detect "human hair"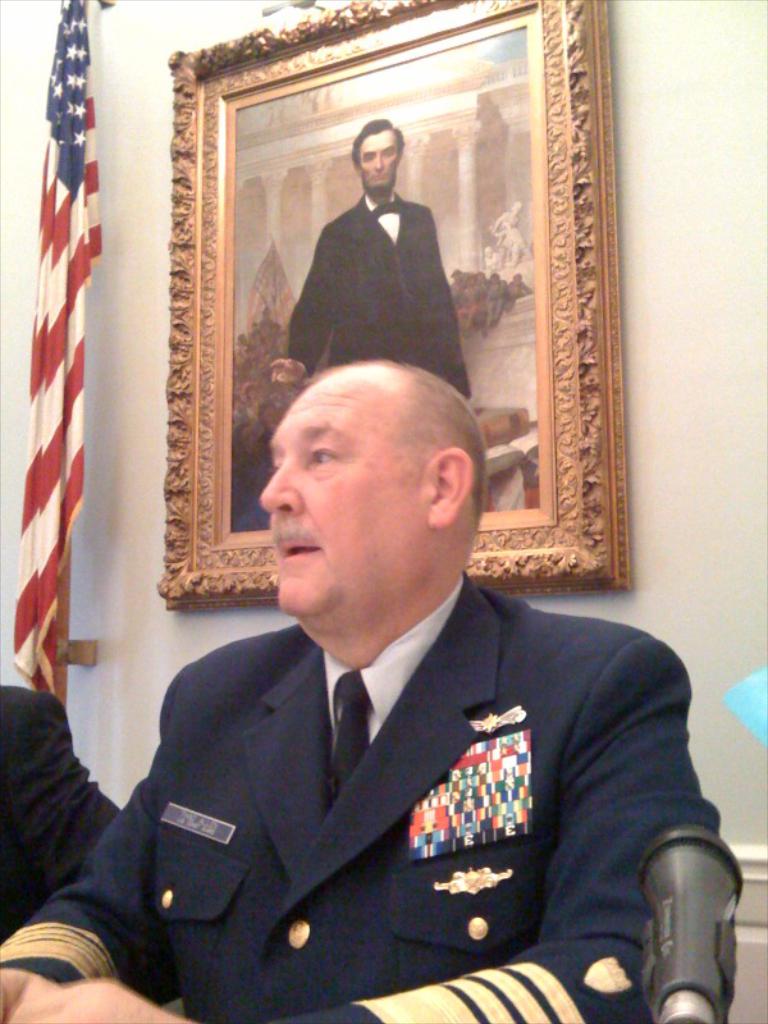
detection(293, 367, 493, 517)
